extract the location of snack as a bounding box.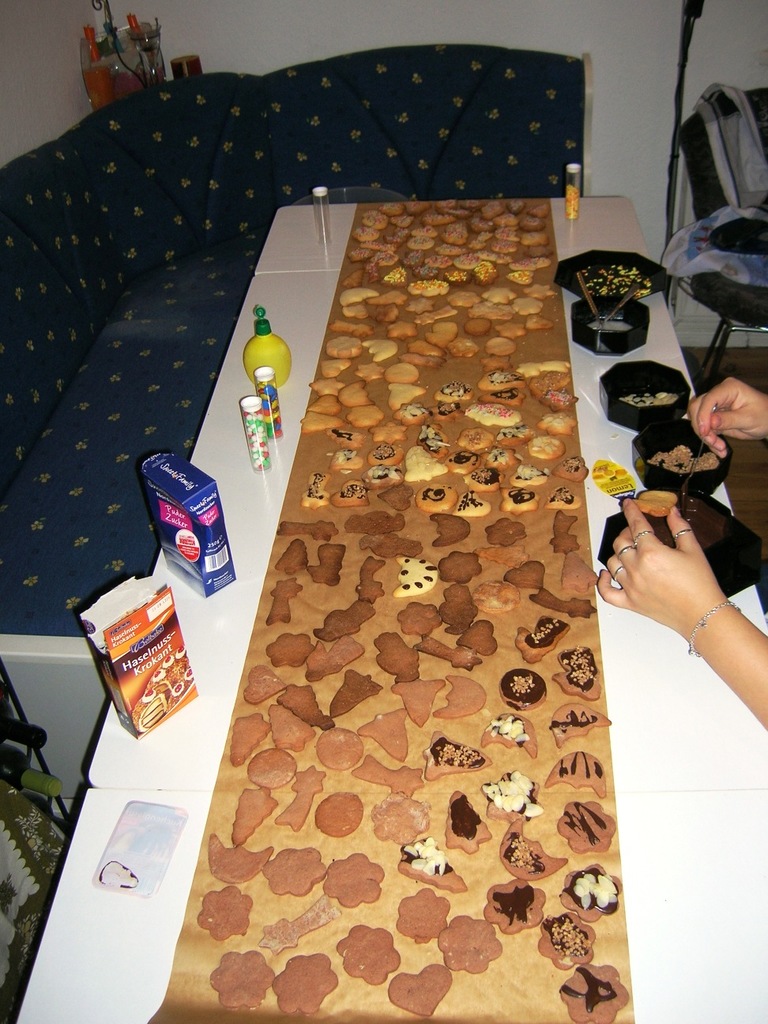
bbox(262, 848, 322, 890).
